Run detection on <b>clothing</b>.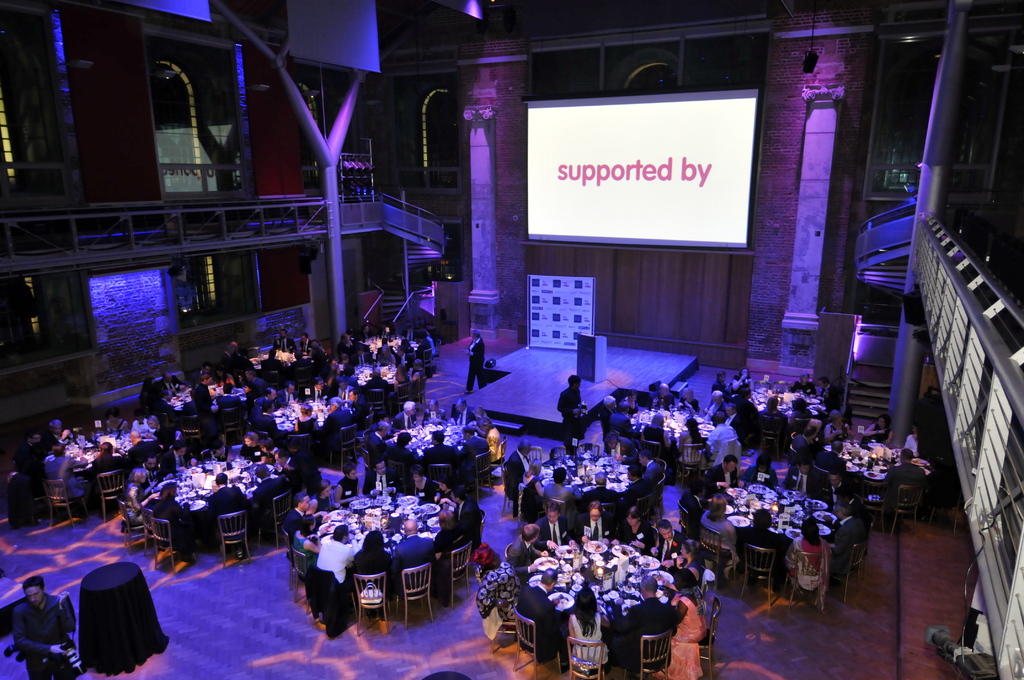
Result: bbox(795, 430, 813, 464).
